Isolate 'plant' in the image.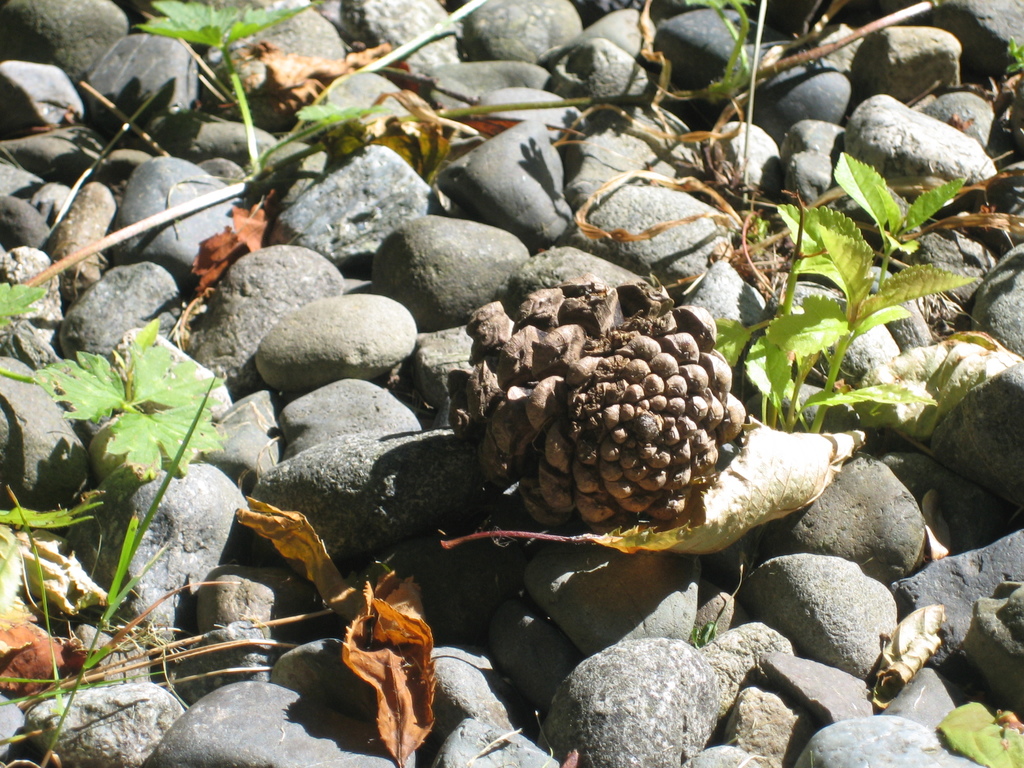
Isolated region: [780, 148, 975, 432].
